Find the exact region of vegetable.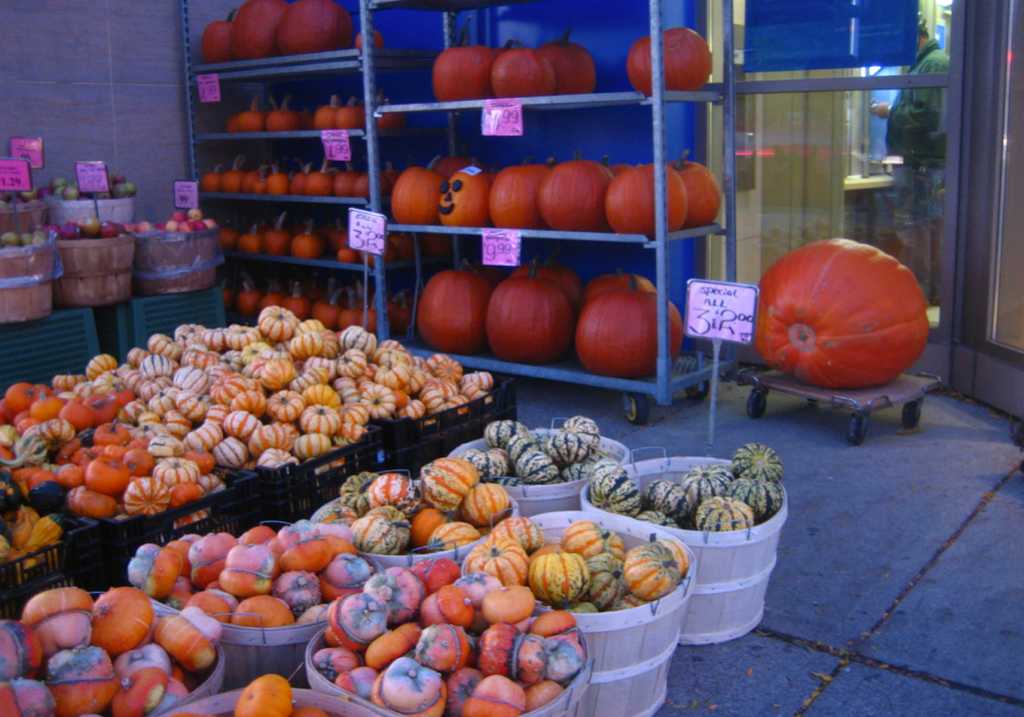
Exact region: 289, 215, 315, 236.
